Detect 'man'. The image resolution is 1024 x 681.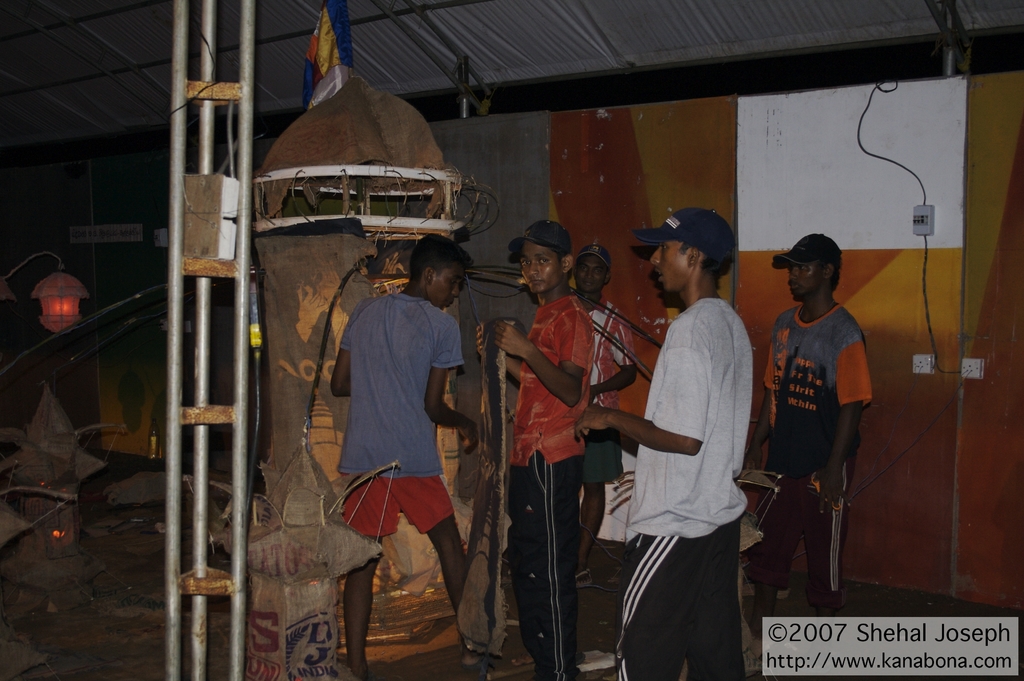
detection(570, 207, 749, 680).
